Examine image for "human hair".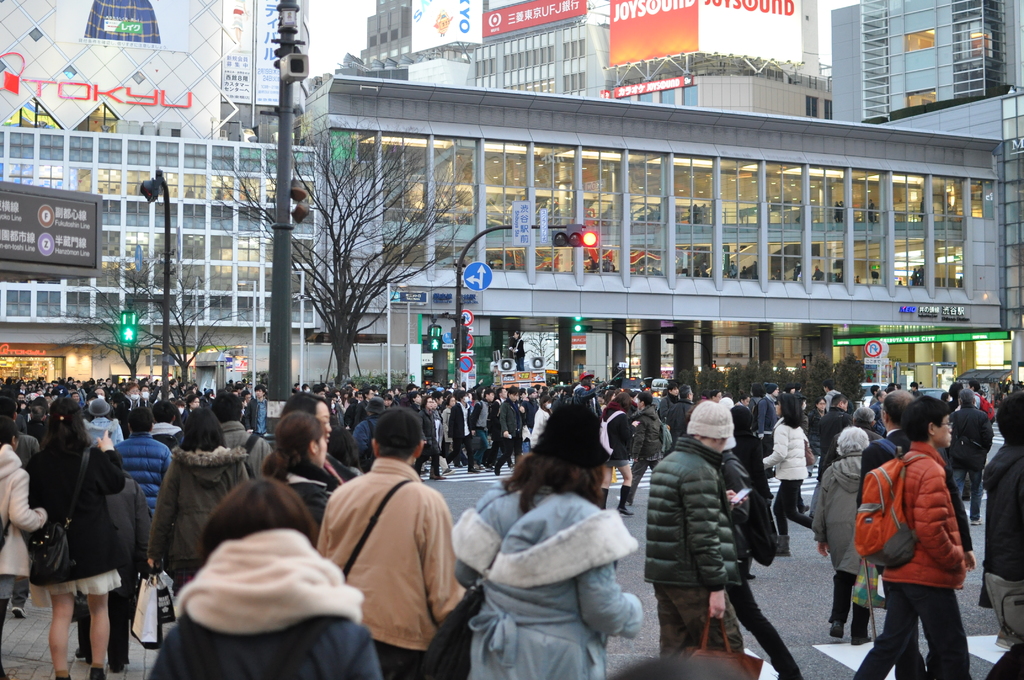
Examination result: locate(419, 394, 432, 410).
